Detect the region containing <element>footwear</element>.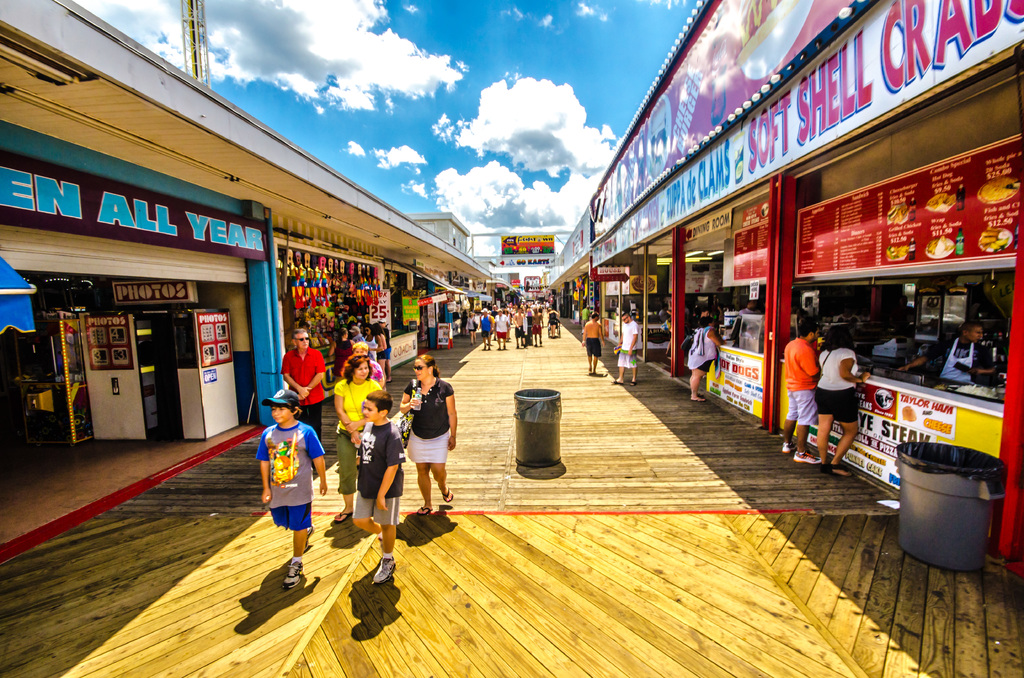
bbox=[333, 511, 352, 523].
